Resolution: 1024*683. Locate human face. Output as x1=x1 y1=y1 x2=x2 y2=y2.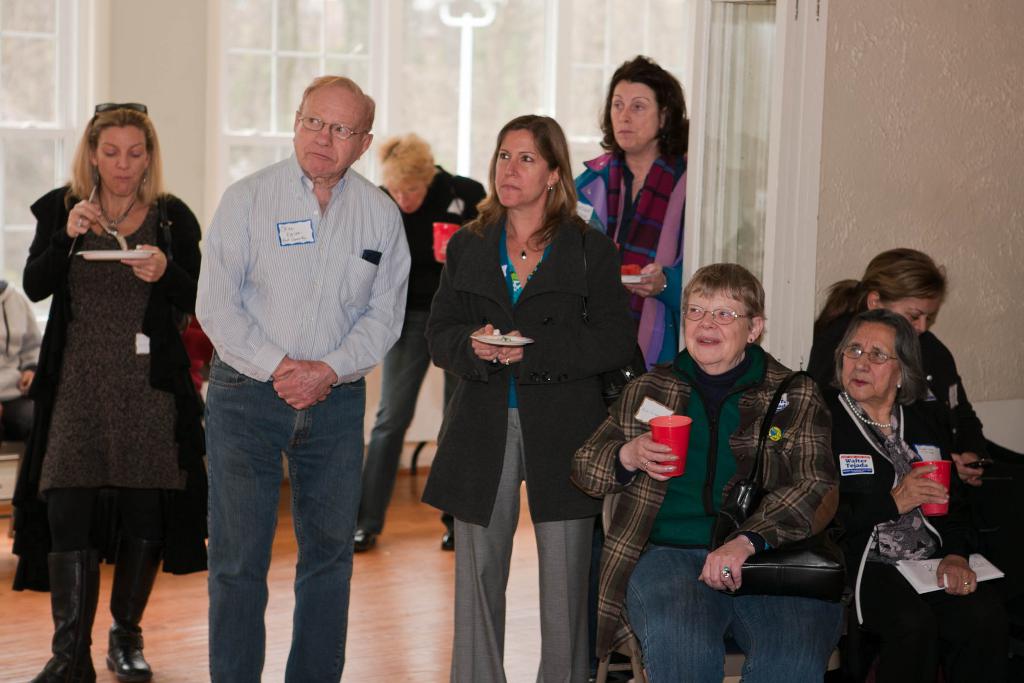
x1=880 y1=296 x2=943 y2=340.
